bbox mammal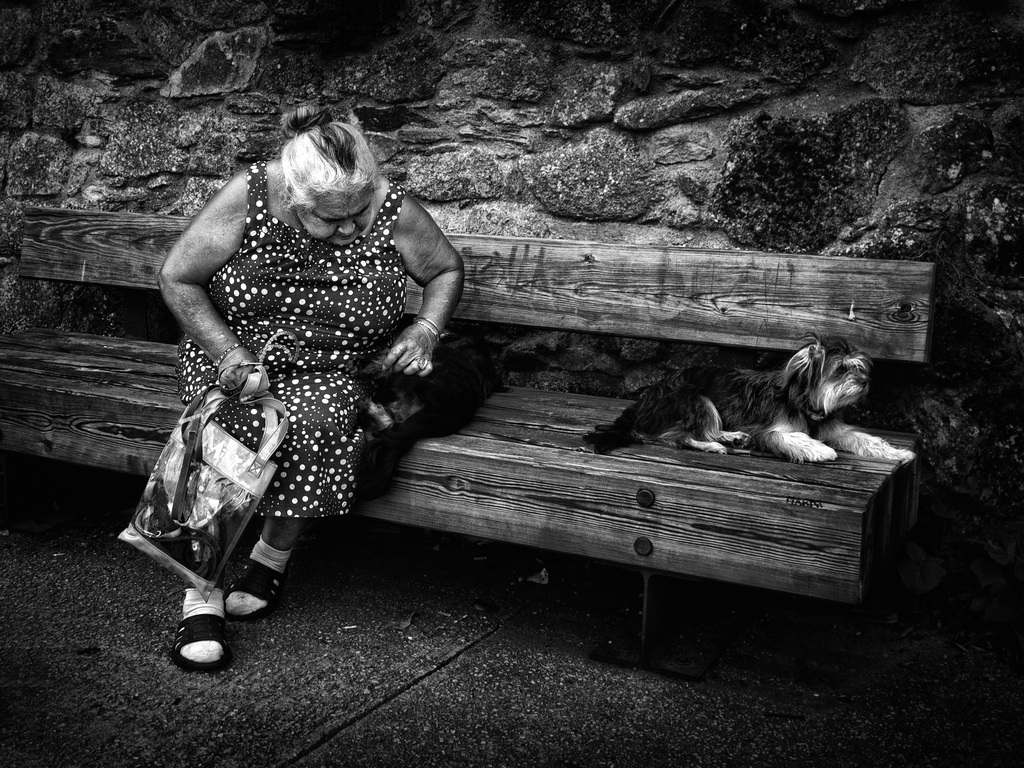
{"x1": 124, "y1": 106, "x2": 470, "y2": 664}
